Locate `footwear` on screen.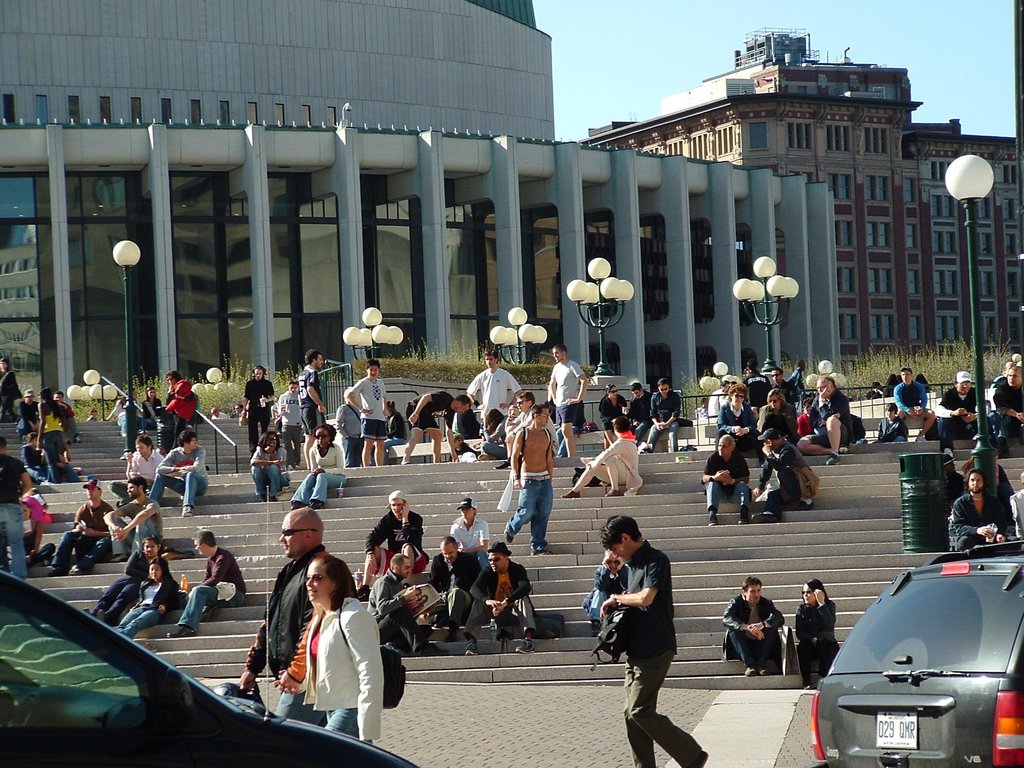
On screen at l=515, t=637, r=534, b=653.
